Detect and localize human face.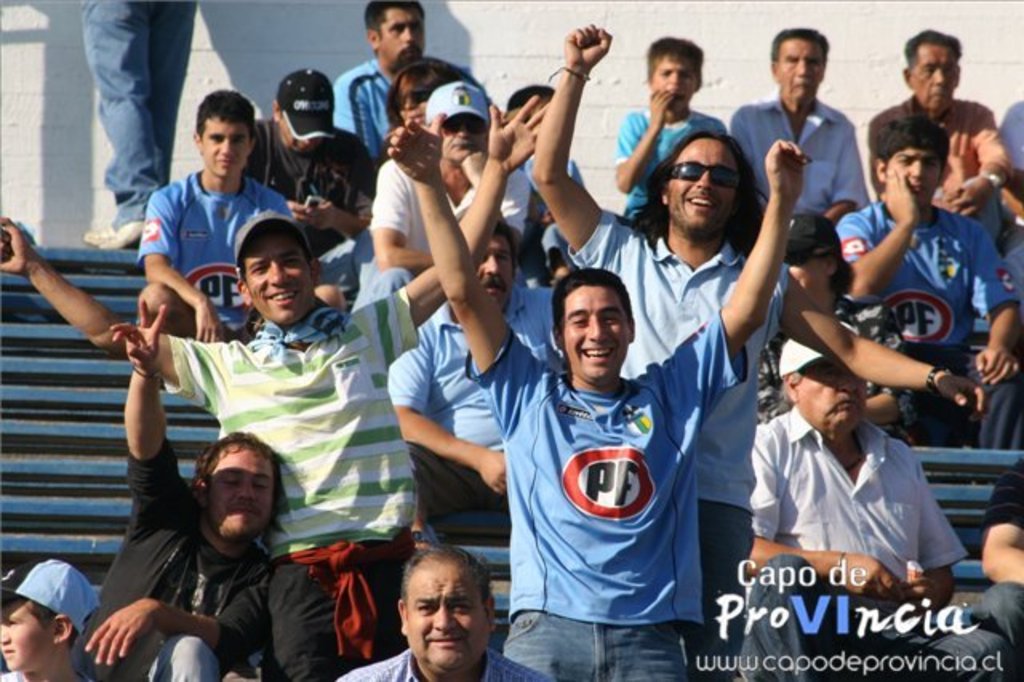
Localized at select_region(198, 128, 242, 178).
